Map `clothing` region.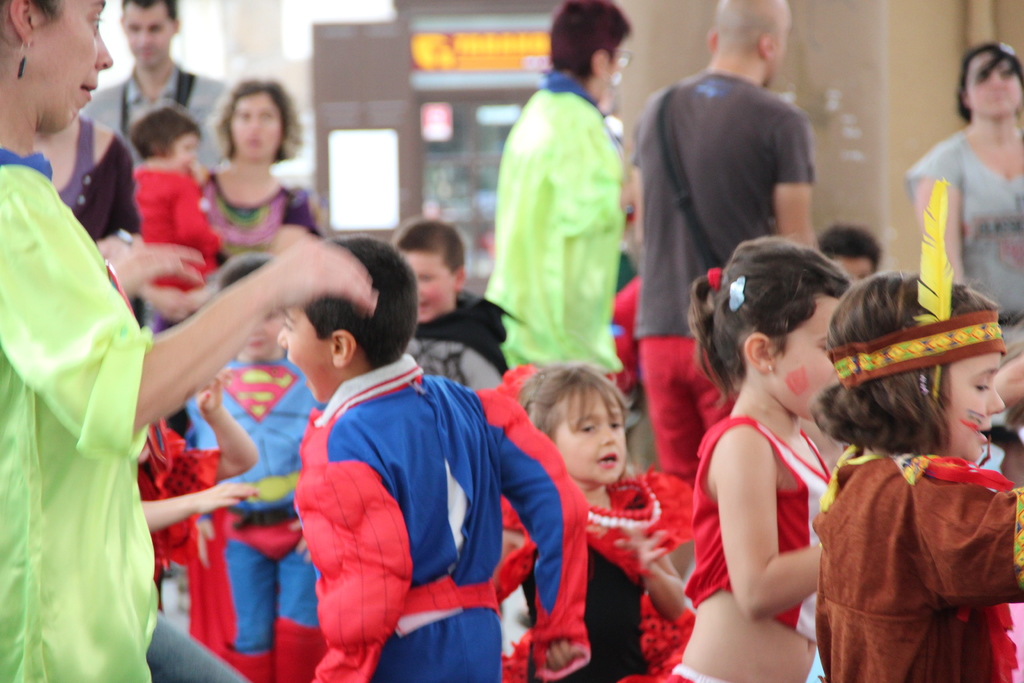
Mapped to (476,83,623,375).
